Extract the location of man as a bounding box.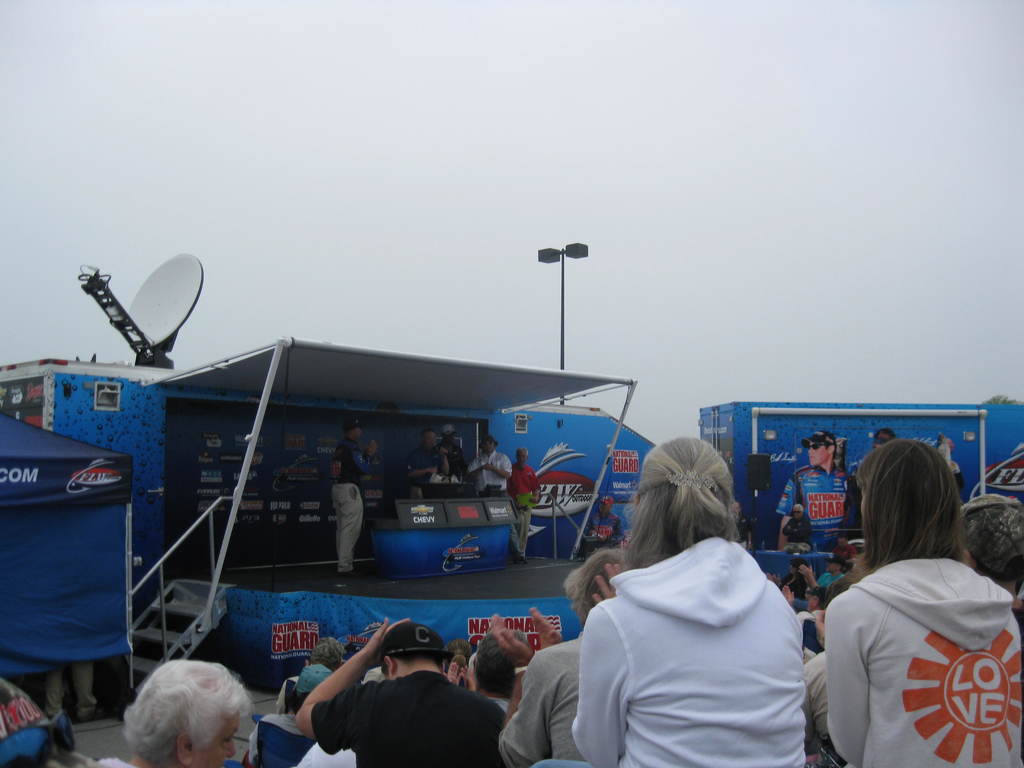
(left=780, top=500, right=817, bottom=547).
